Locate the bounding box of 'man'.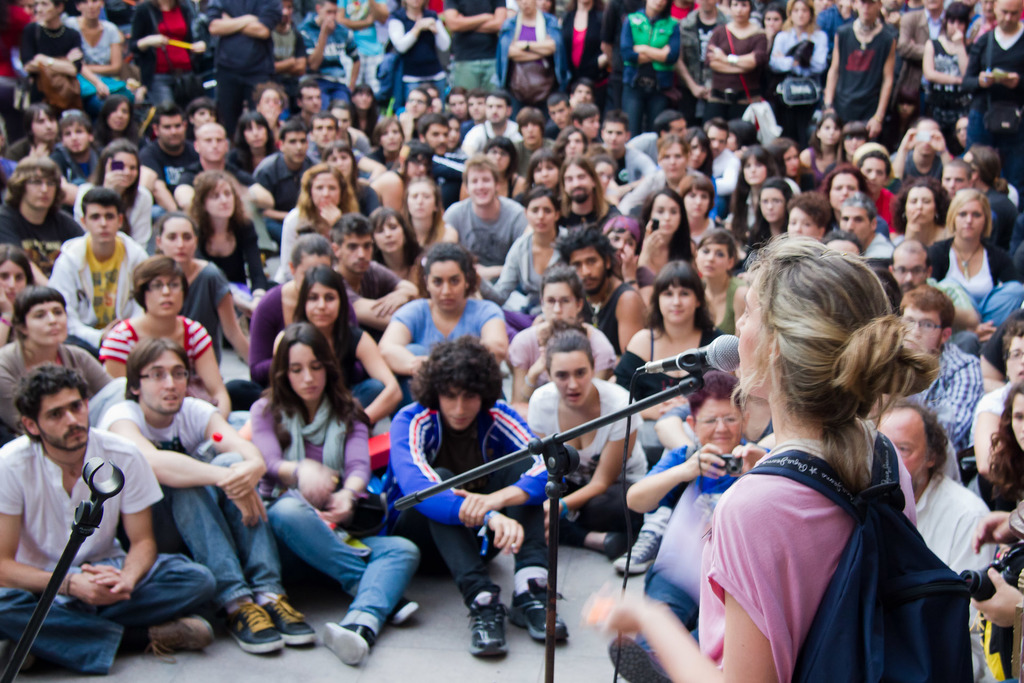
Bounding box: (x1=450, y1=92, x2=463, y2=120).
